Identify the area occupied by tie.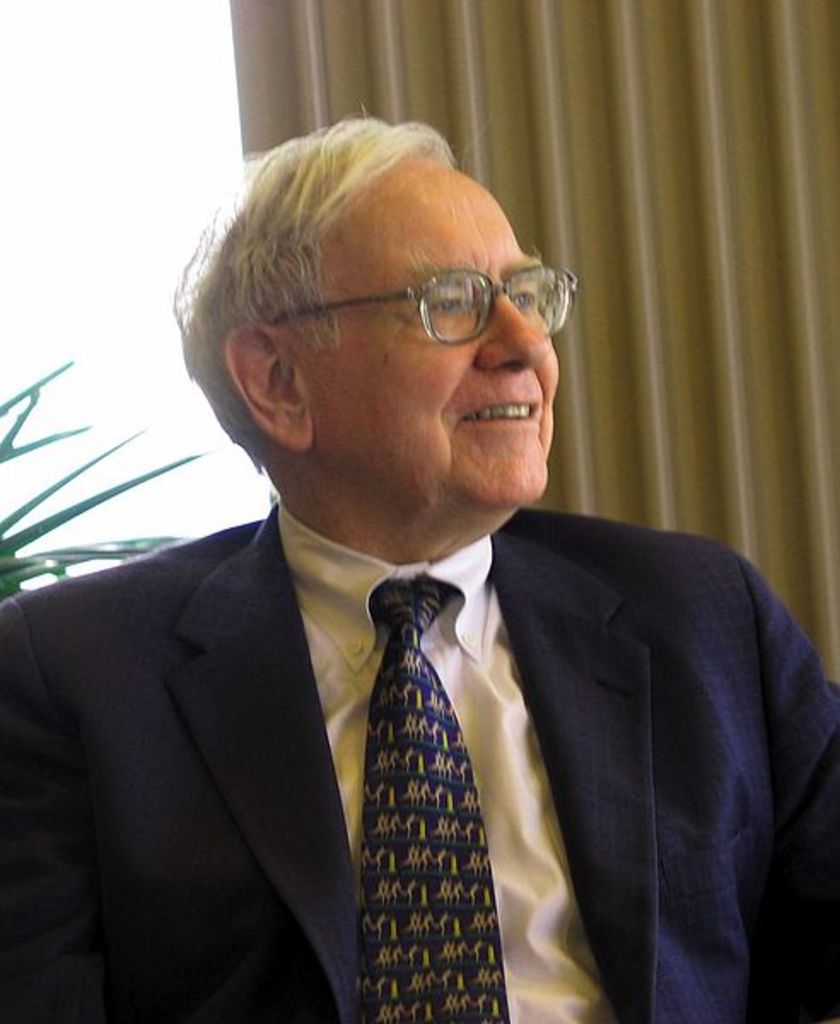
Area: 357, 570, 514, 1022.
